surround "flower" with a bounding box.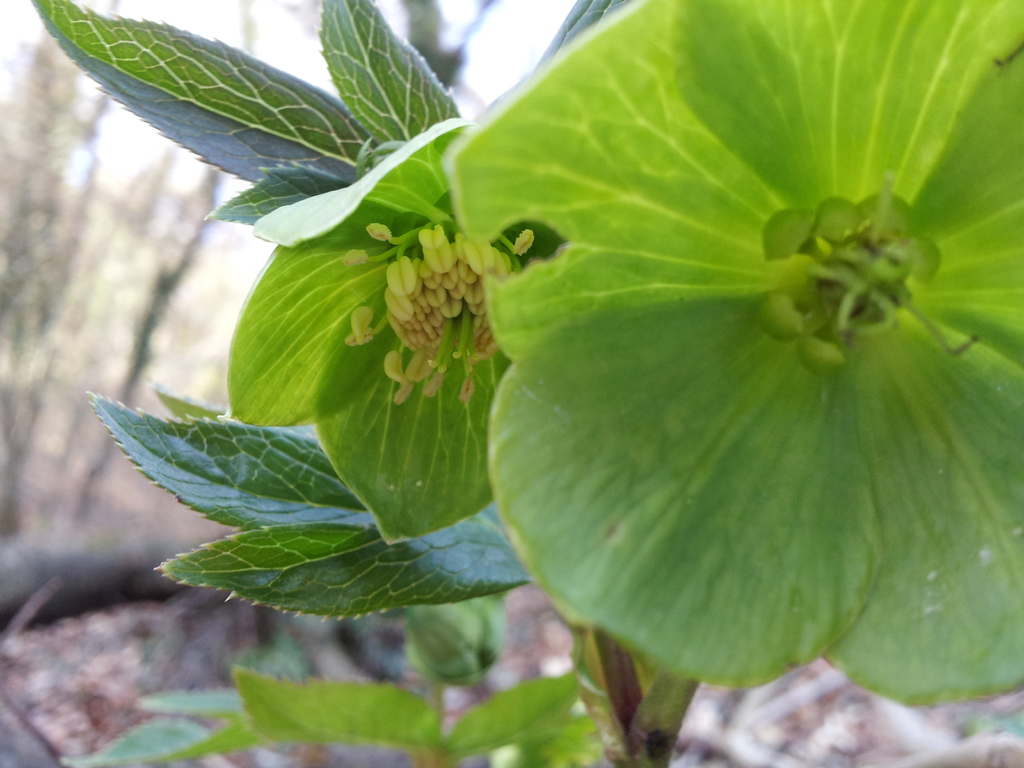
(left=226, top=119, right=521, bottom=545).
